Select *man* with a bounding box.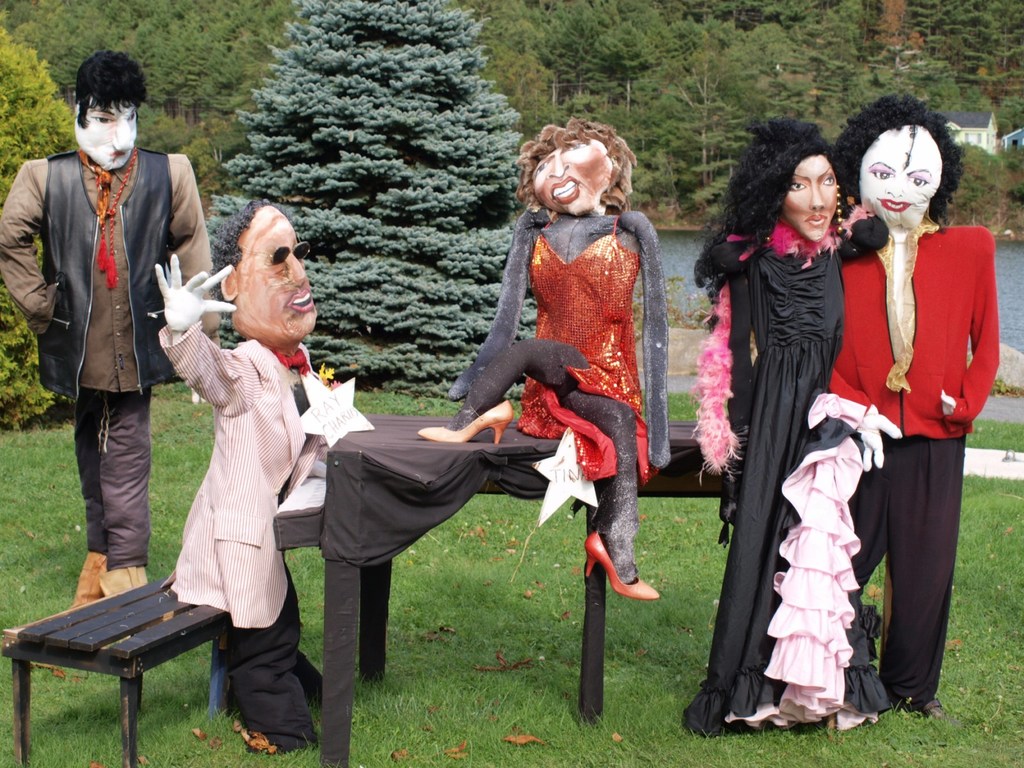
<box>155,200,330,753</box>.
